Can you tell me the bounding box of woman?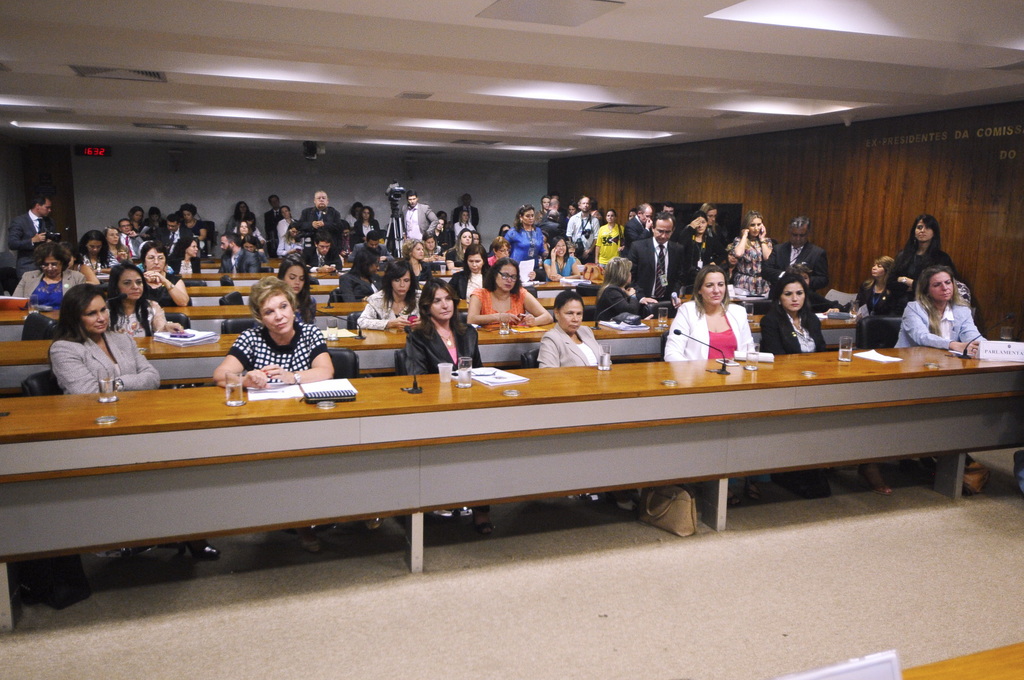
[660,264,755,362].
